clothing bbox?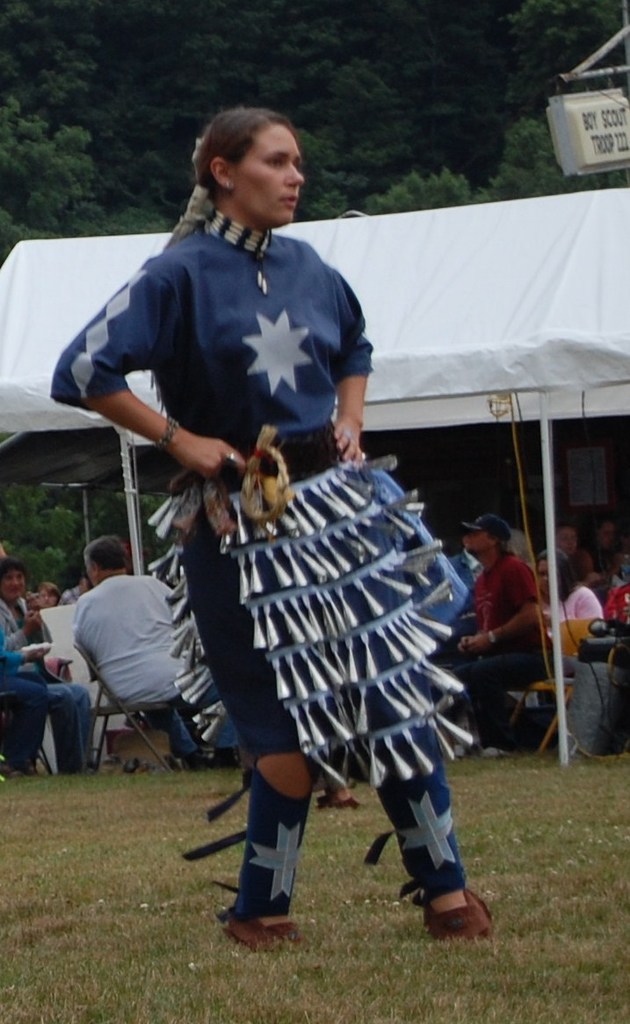
box=[473, 554, 554, 748]
